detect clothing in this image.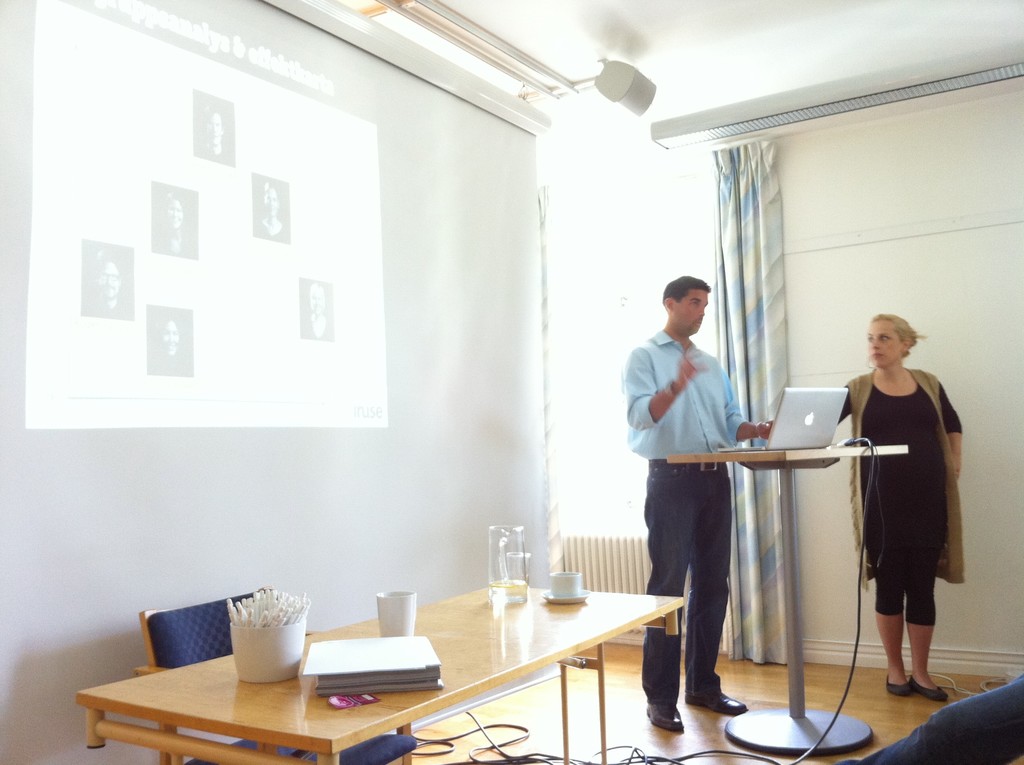
Detection: (left=847, top=333, right=965, bottom=664).
